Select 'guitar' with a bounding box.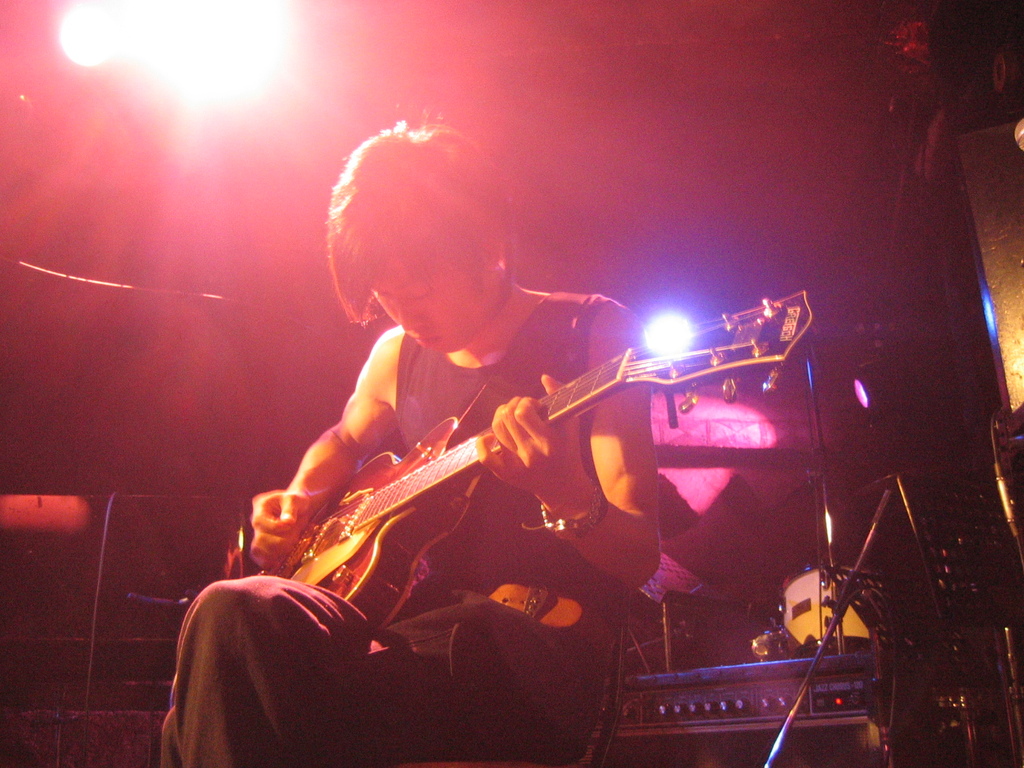
locate(293, 295, 823, 623).
